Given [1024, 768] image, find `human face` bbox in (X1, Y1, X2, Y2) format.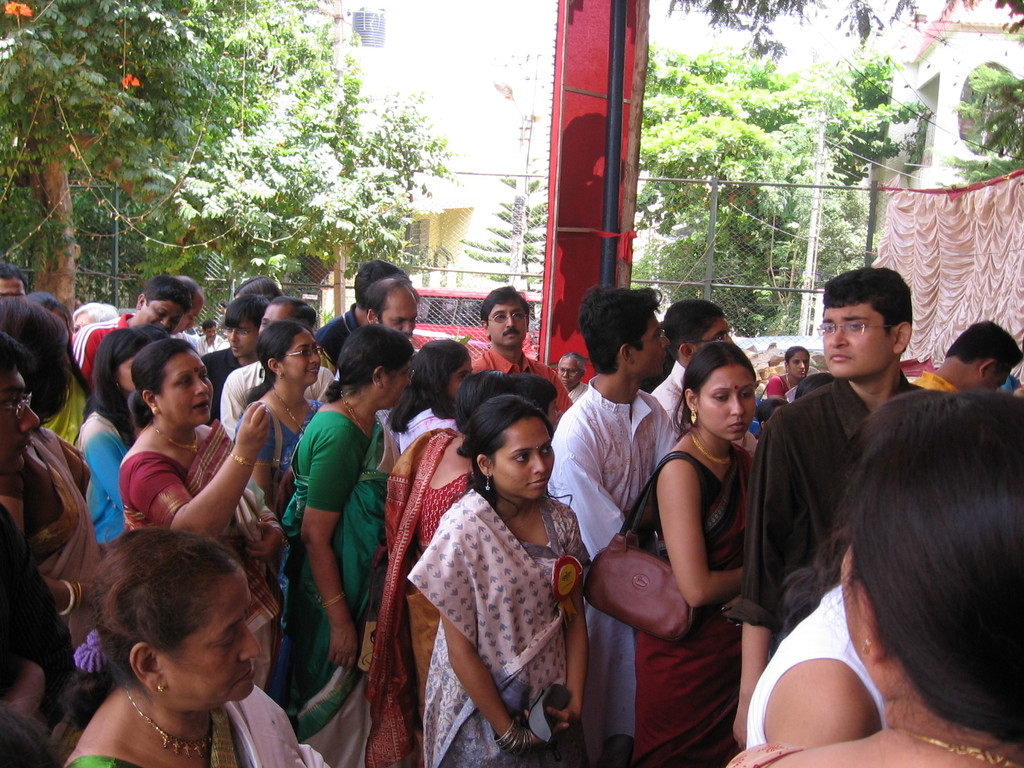
(118, 356, 134, 389).
